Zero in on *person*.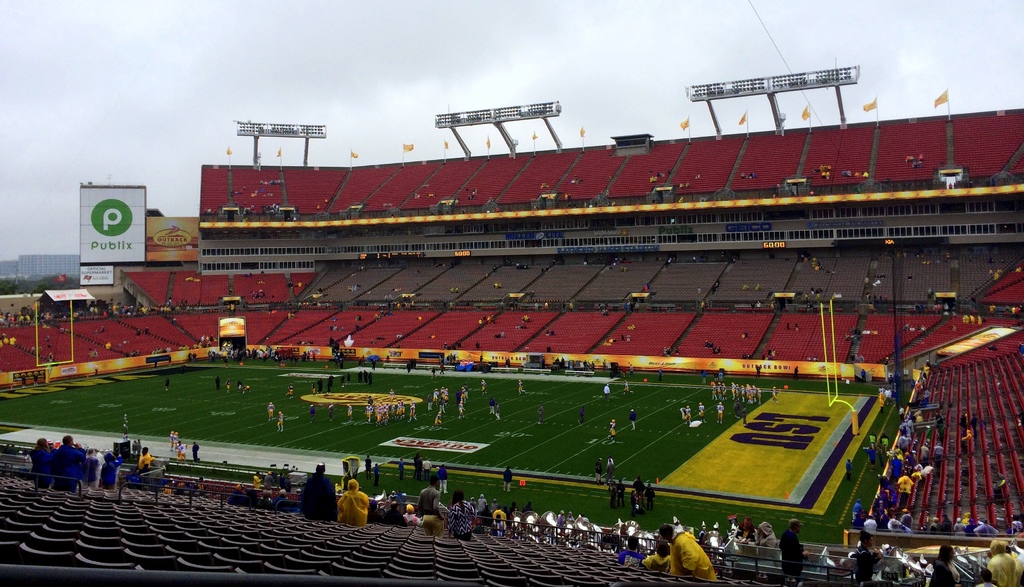
Zeroed in: (left=279, top=412, right=283, bottom=437).
